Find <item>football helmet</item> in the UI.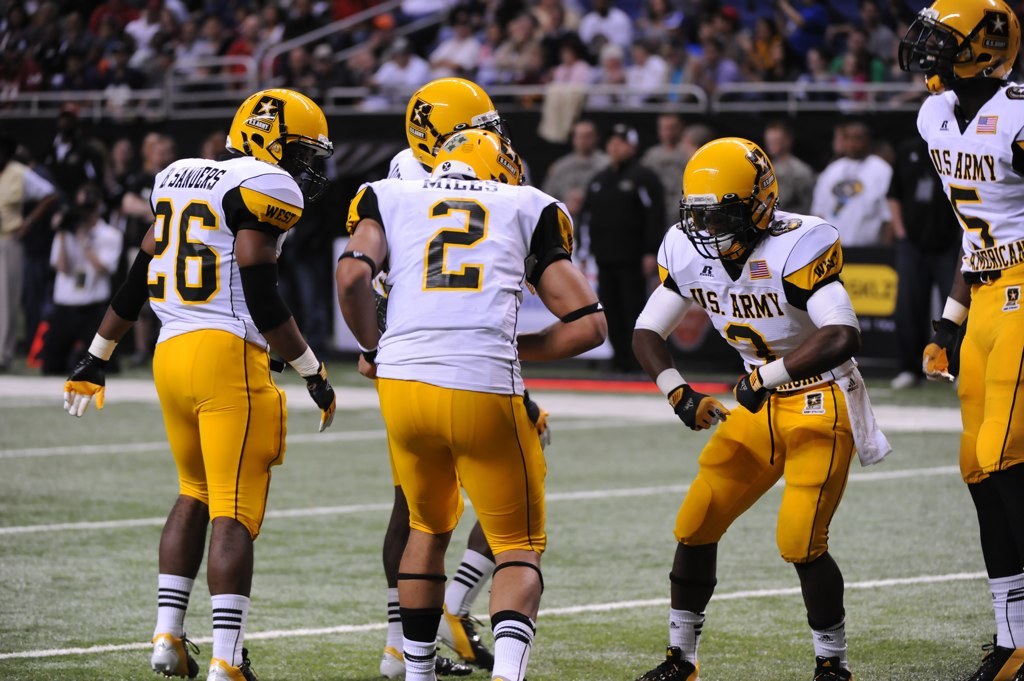
UI element at (408,77,506,164).
